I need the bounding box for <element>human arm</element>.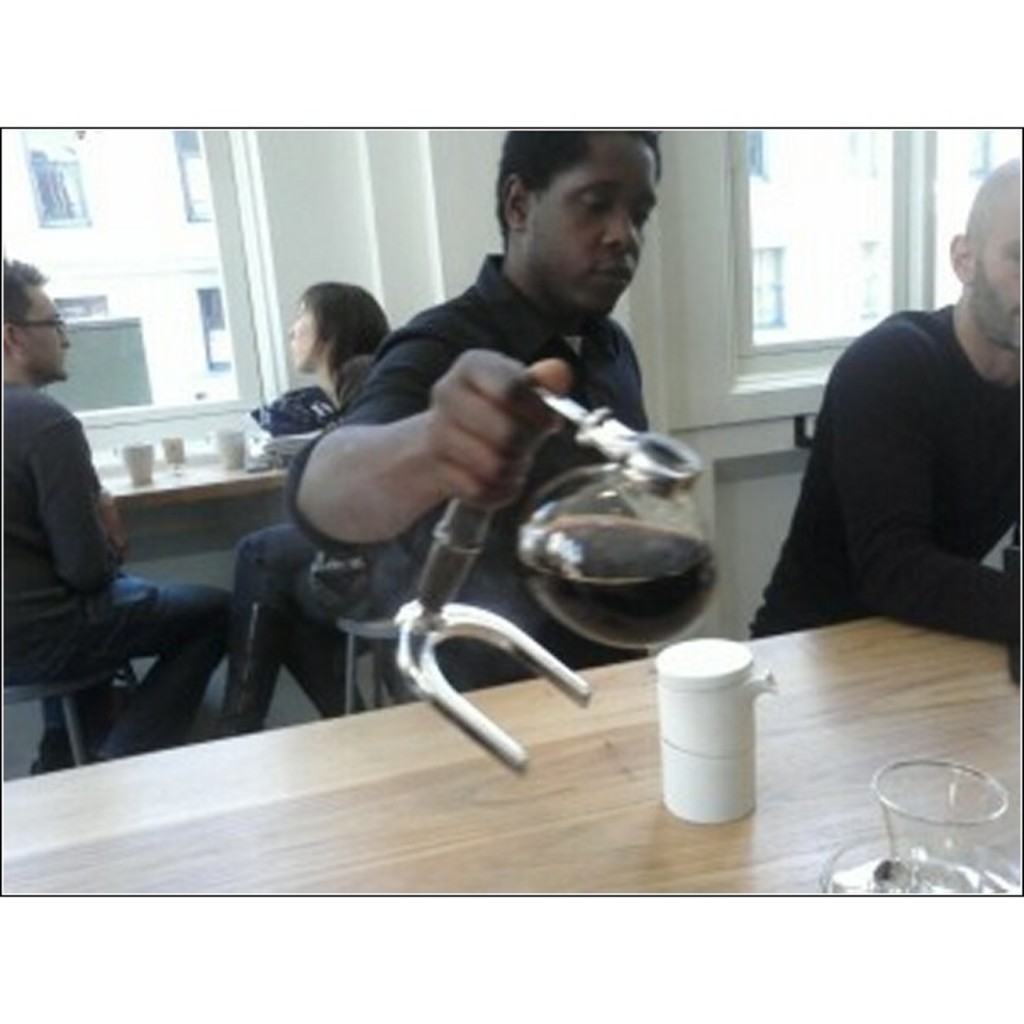
Here it is: (x1=298, y1=342, x2=595, y2=568).
